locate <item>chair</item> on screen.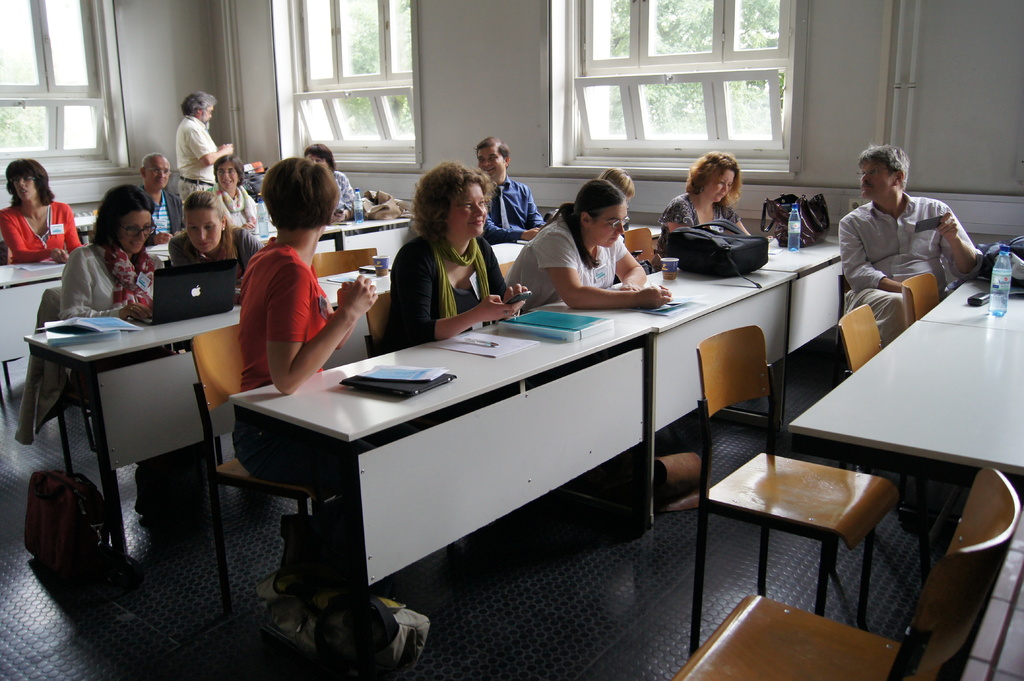
On screen at <bbox>834, 303, 973, 629</bbox>.
